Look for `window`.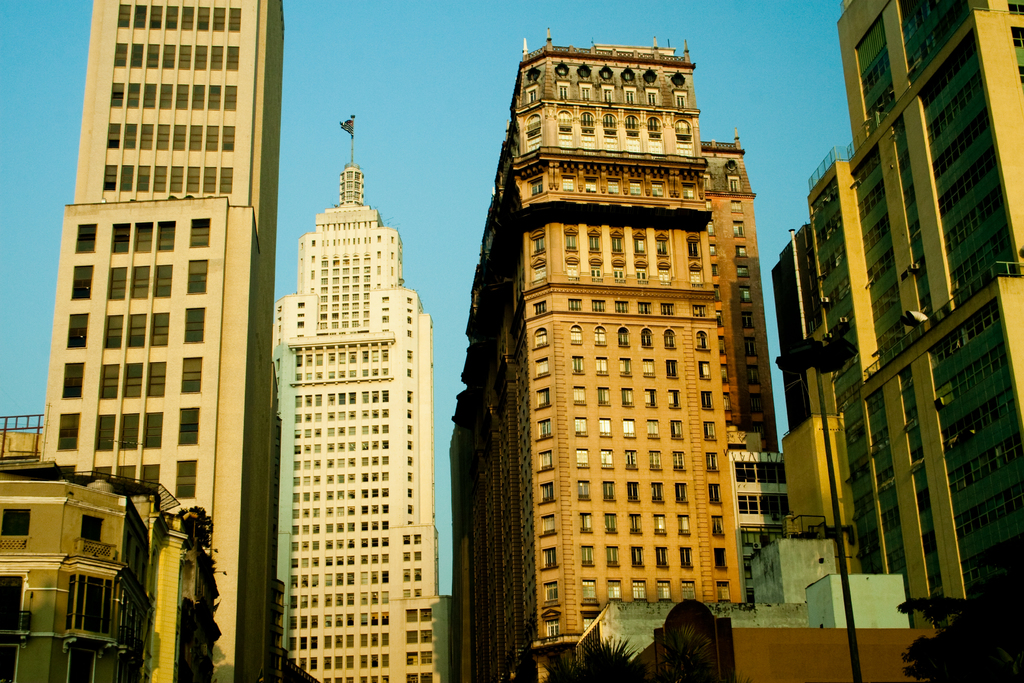
Found: <bbox>143, 83, 154, 108</bbox>.
